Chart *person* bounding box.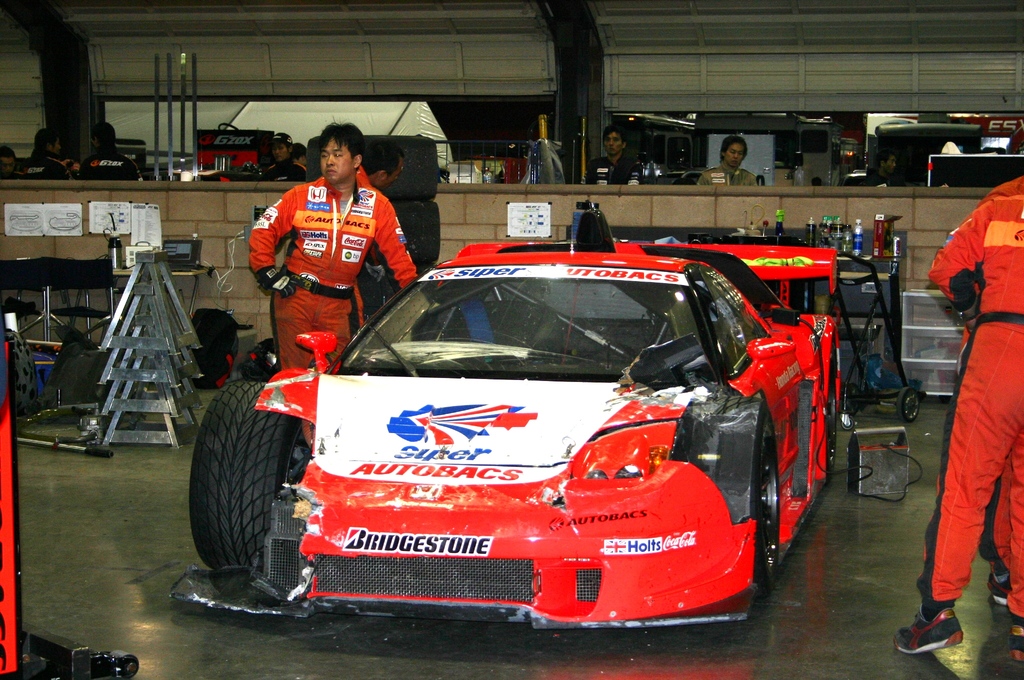
Charted: (863, 149, 913, 191).
